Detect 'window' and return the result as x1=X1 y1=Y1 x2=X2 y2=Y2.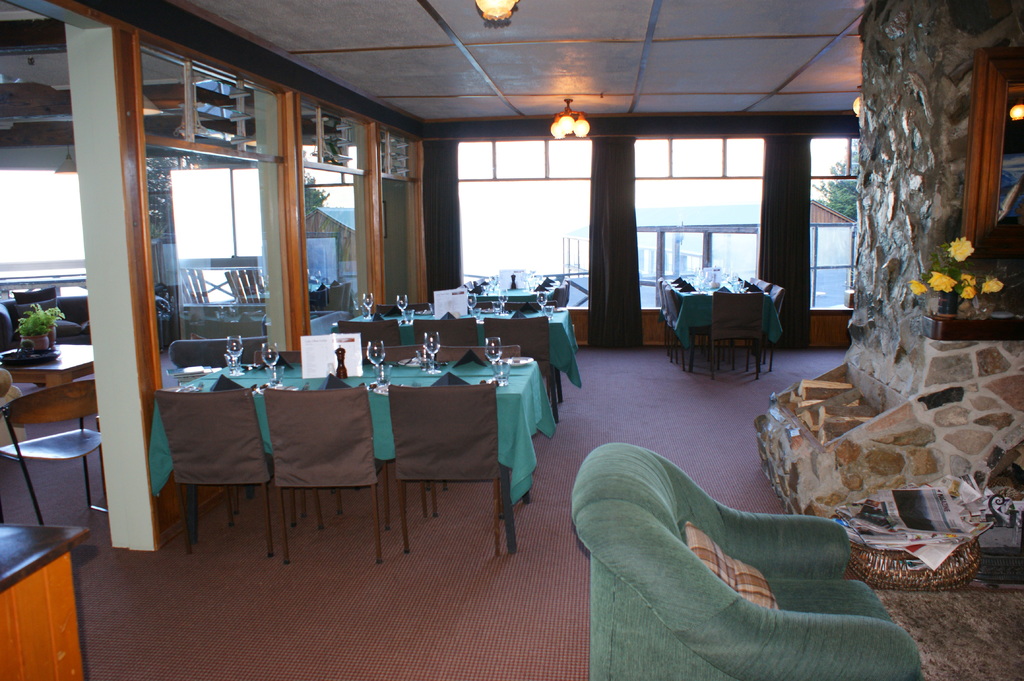
x1=456 y1=134 x2=596 y2=307.
